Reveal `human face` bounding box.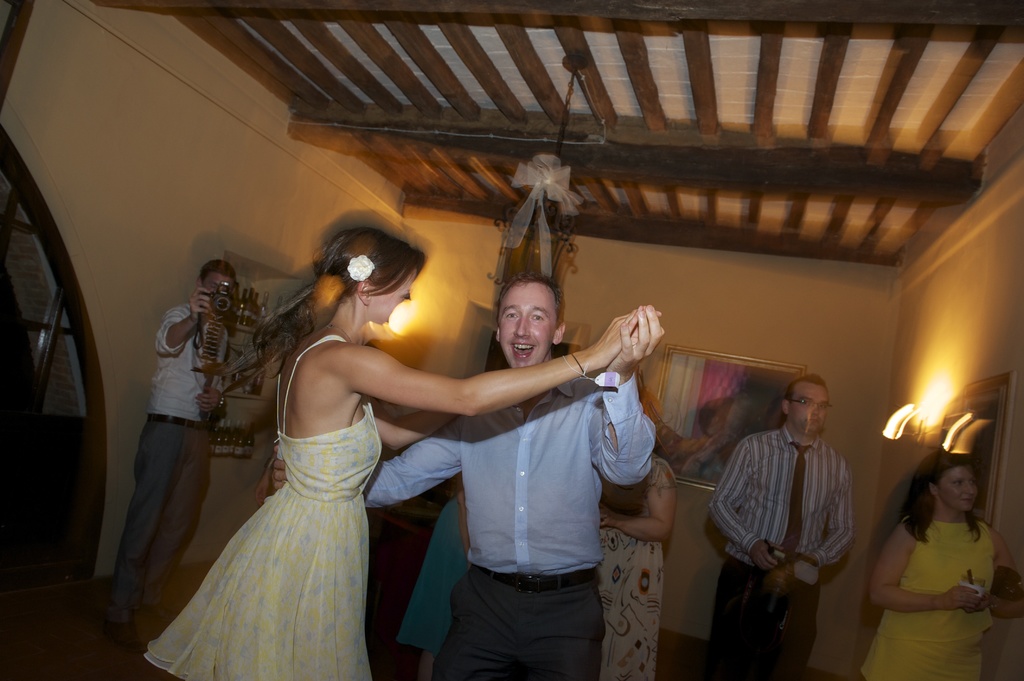
Revealed: l=792, t=387, r=829, b=433.
